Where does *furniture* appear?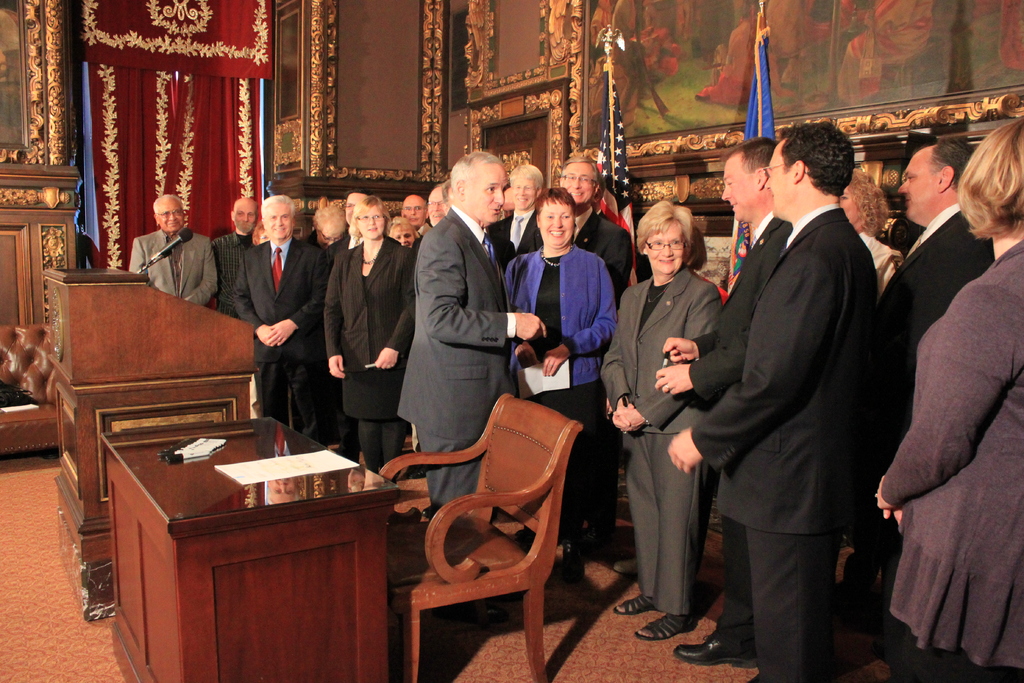
Appears at bbox=(0, 323, 63, 463).
